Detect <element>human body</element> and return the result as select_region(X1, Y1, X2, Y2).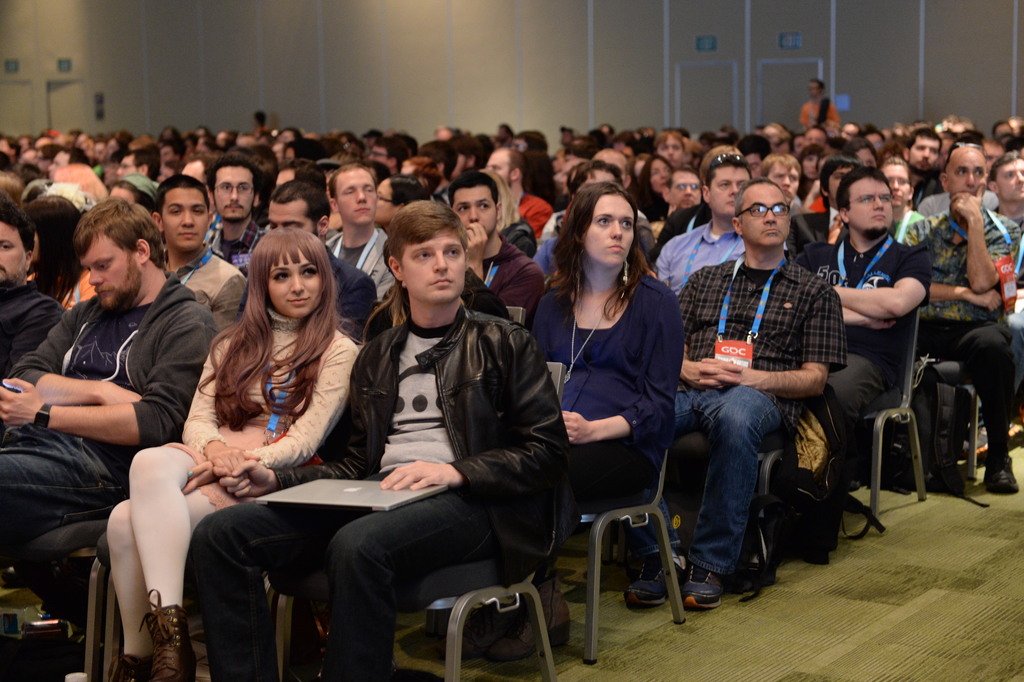
select_region(652, 220, 746, 290).
